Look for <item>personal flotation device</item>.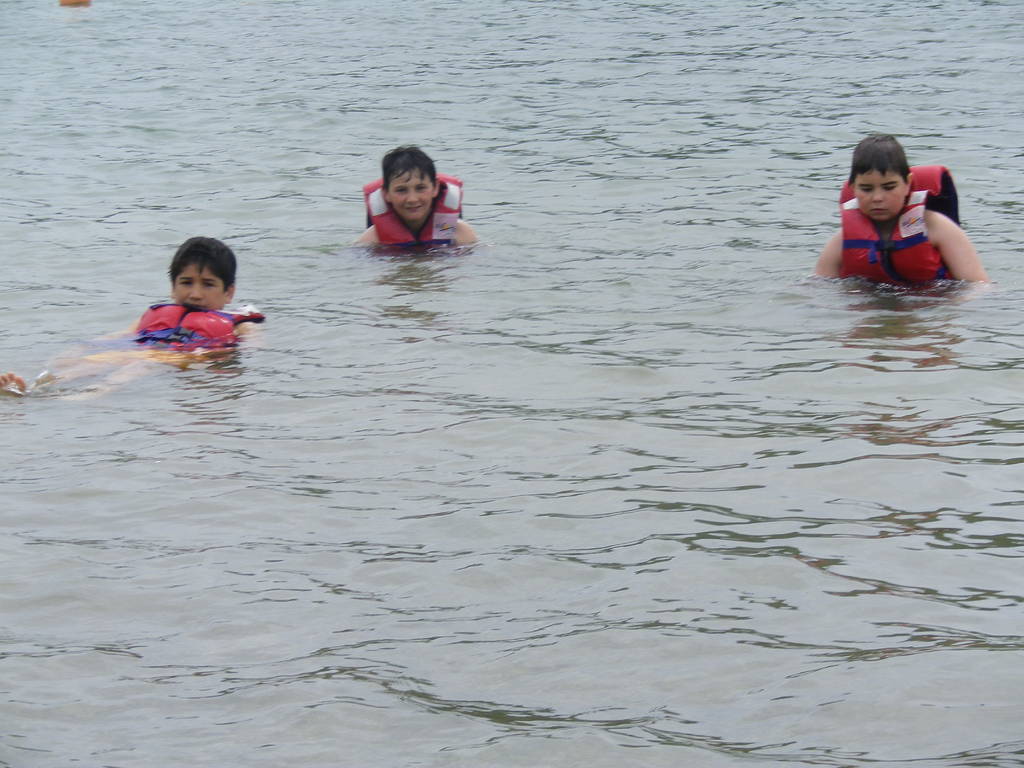
Found: {"x1": 123, "y1": 305, "x2": 241, "y2": 381}.
